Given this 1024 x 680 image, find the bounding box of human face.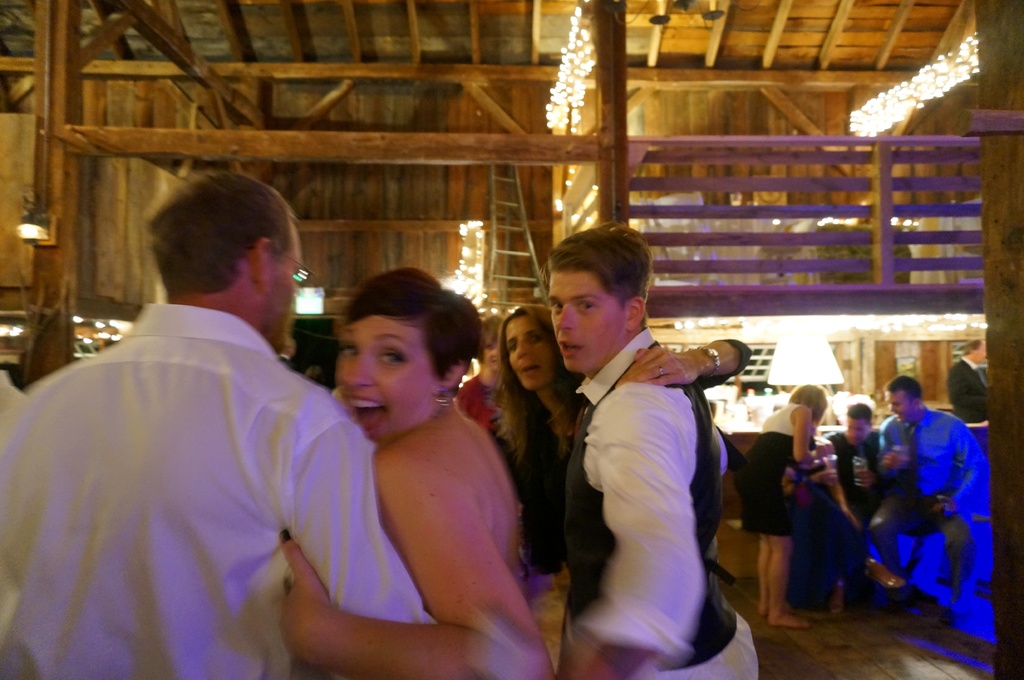
Rect(555, 268, 621, 368).
